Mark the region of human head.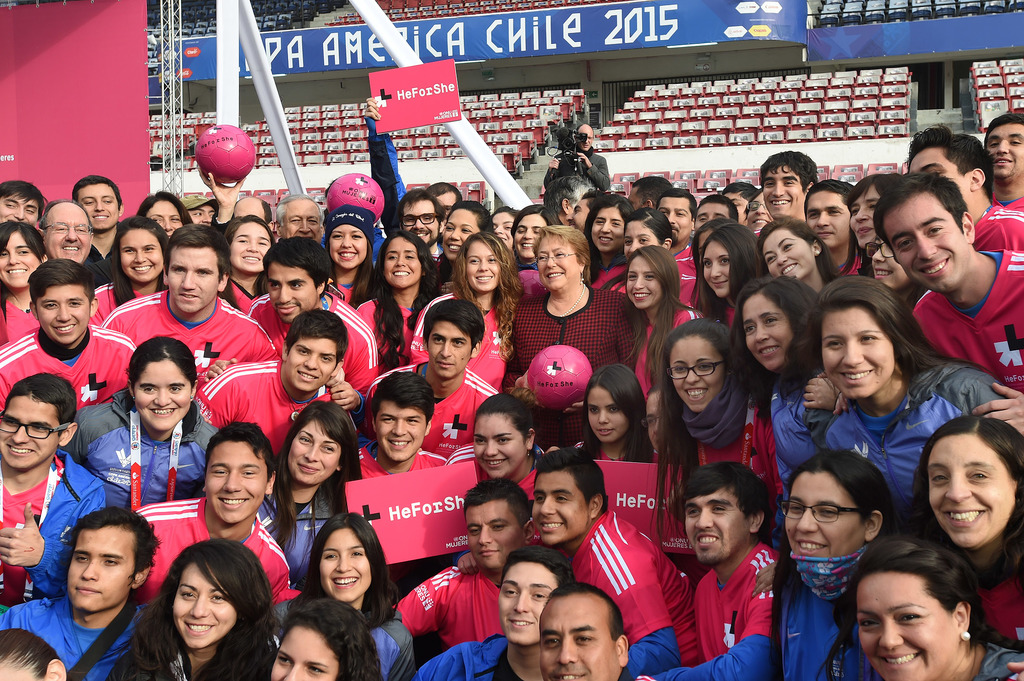
Region: bbox=(527, 453, 612, 539).
